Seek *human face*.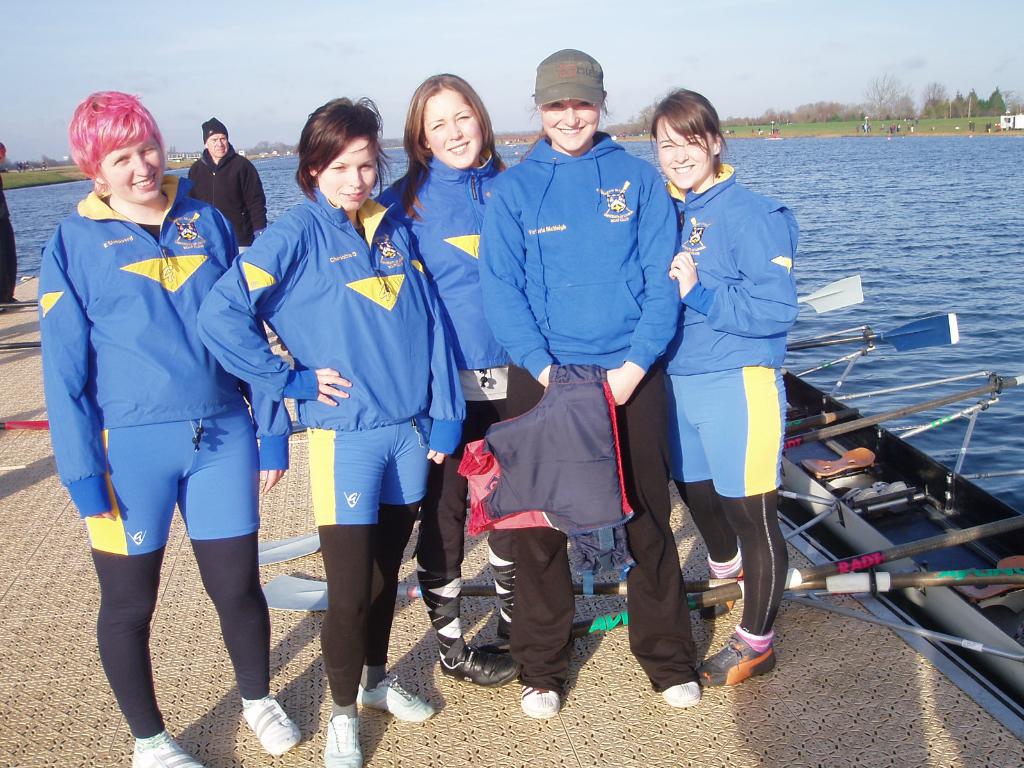
541 98 600 152.
